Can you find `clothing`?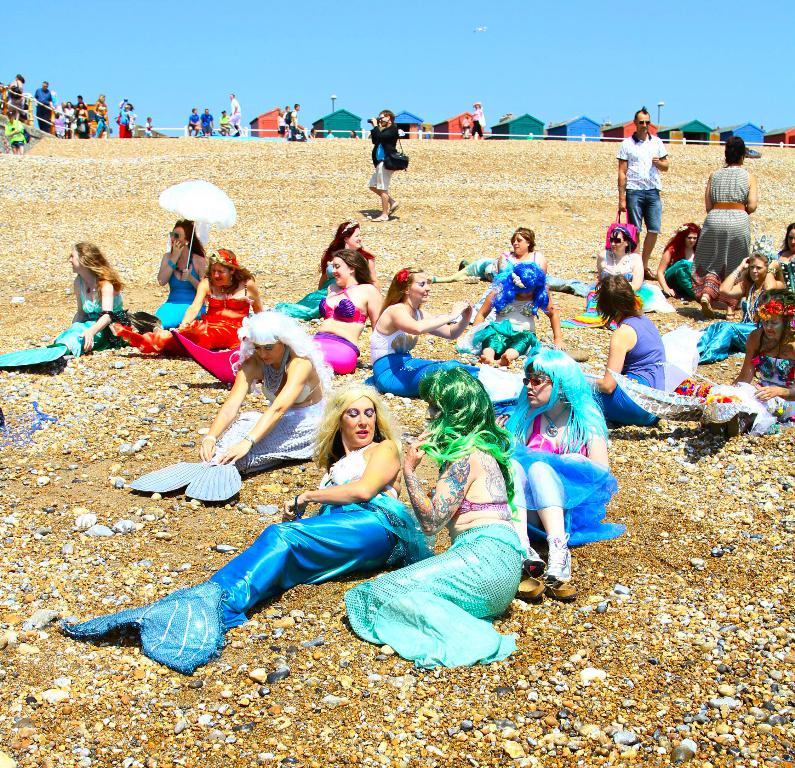
Yes, bounding box: x1=125, y1=435, x2=434, y2=653.
